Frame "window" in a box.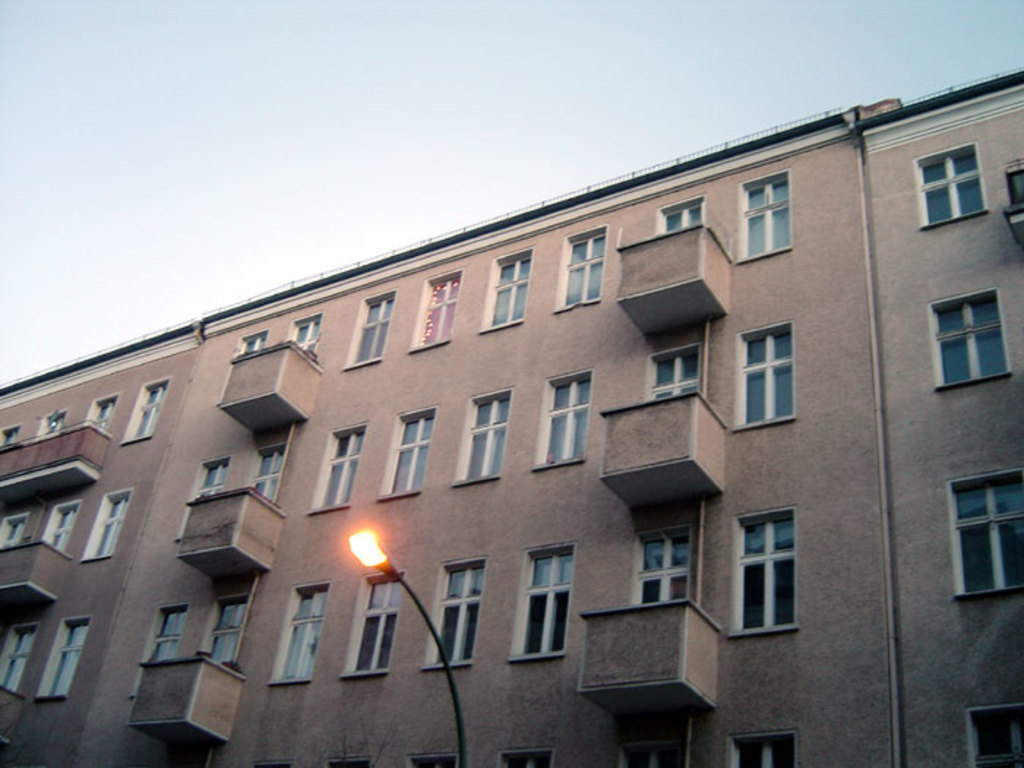
bbox(404, 752, 453, 767).
